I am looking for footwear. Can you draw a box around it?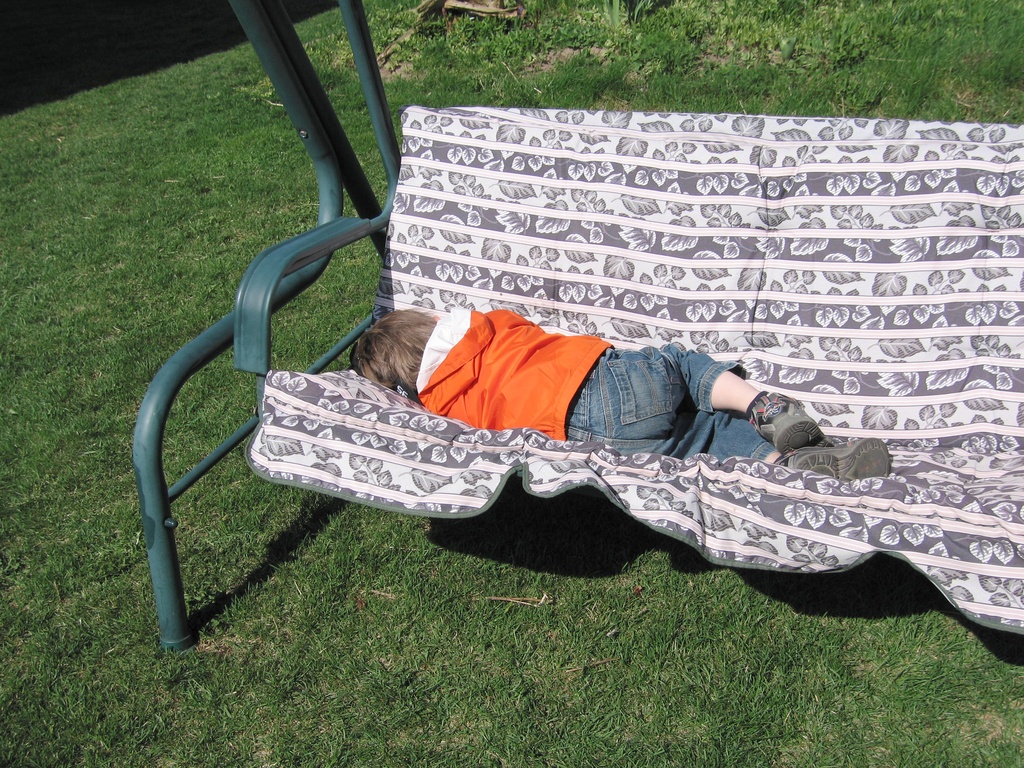
Sure, the bounding box is {"left": 744, "top": 388, "right": 818, "bottom": 438}.
